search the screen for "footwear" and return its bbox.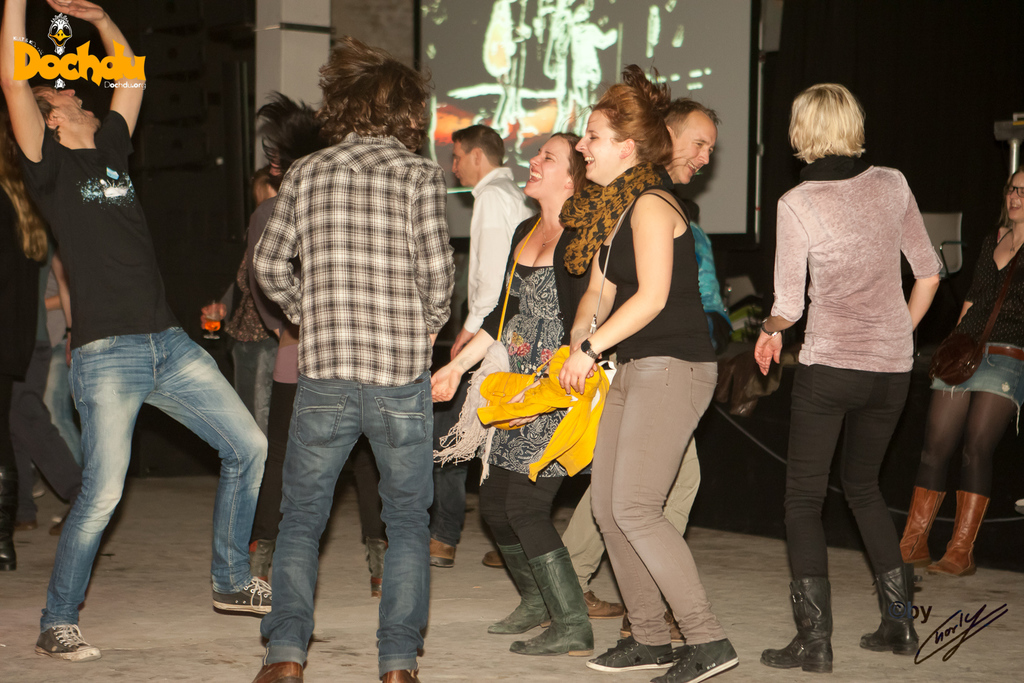
Found: crop(509, 541, 598, 662).
